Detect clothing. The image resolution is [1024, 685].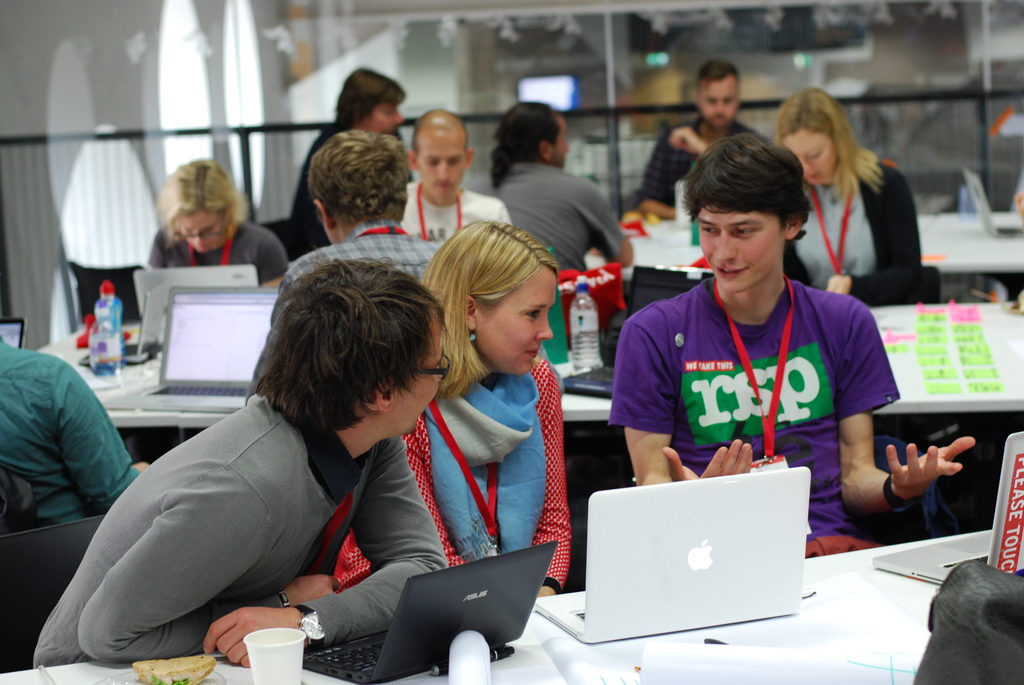
780, 181, 947, 328.
